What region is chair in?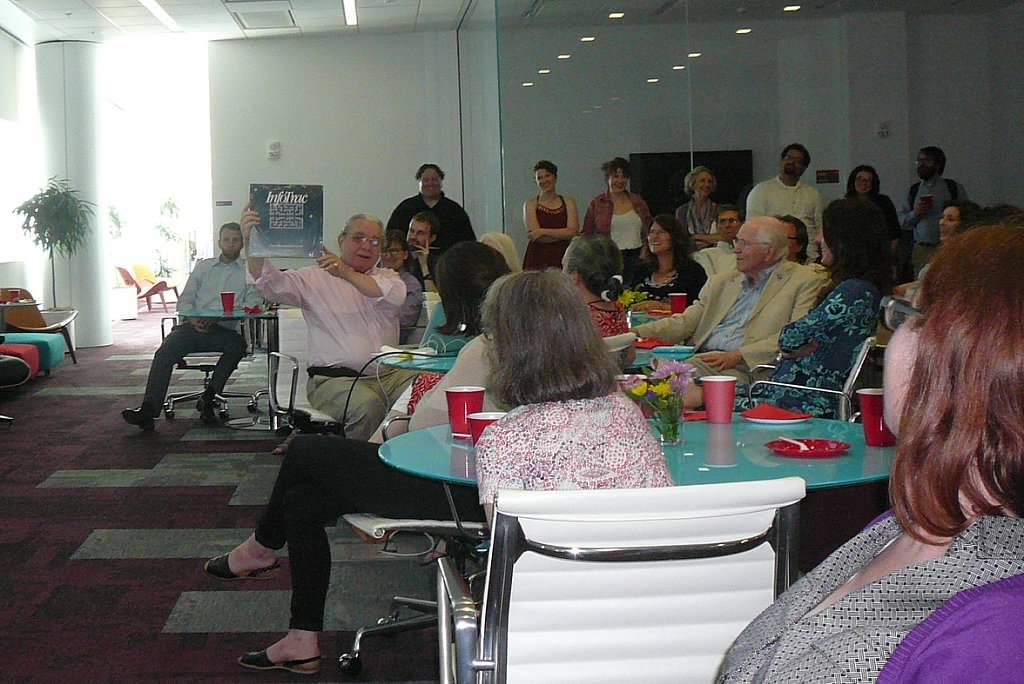
left=444, top=458, right=826, bottom=678.
